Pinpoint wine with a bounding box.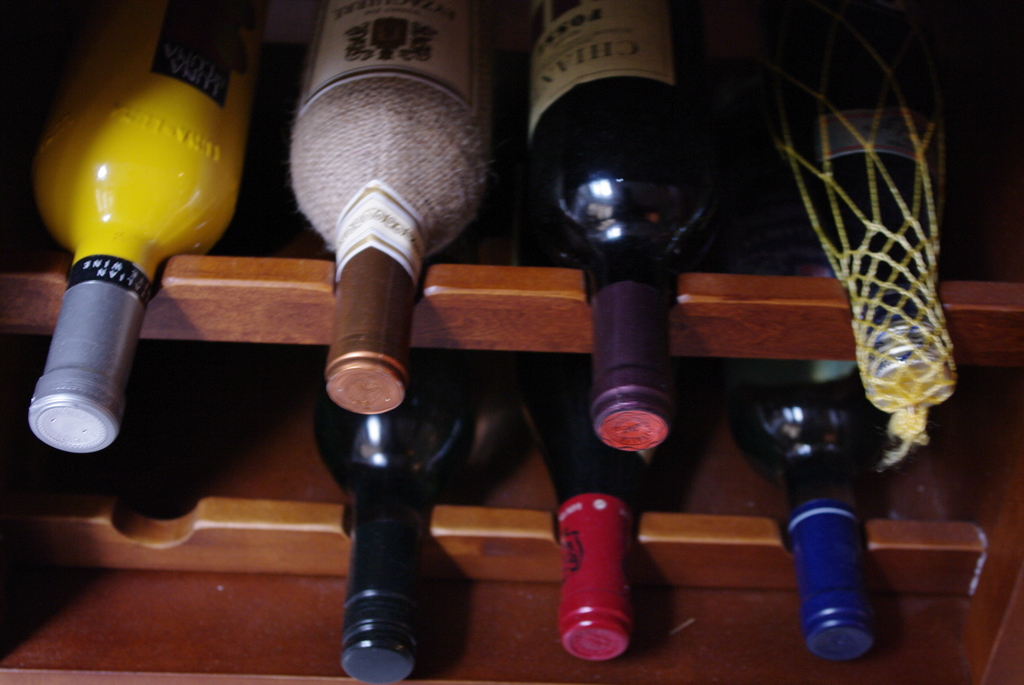
475, 342, 676, 667.
